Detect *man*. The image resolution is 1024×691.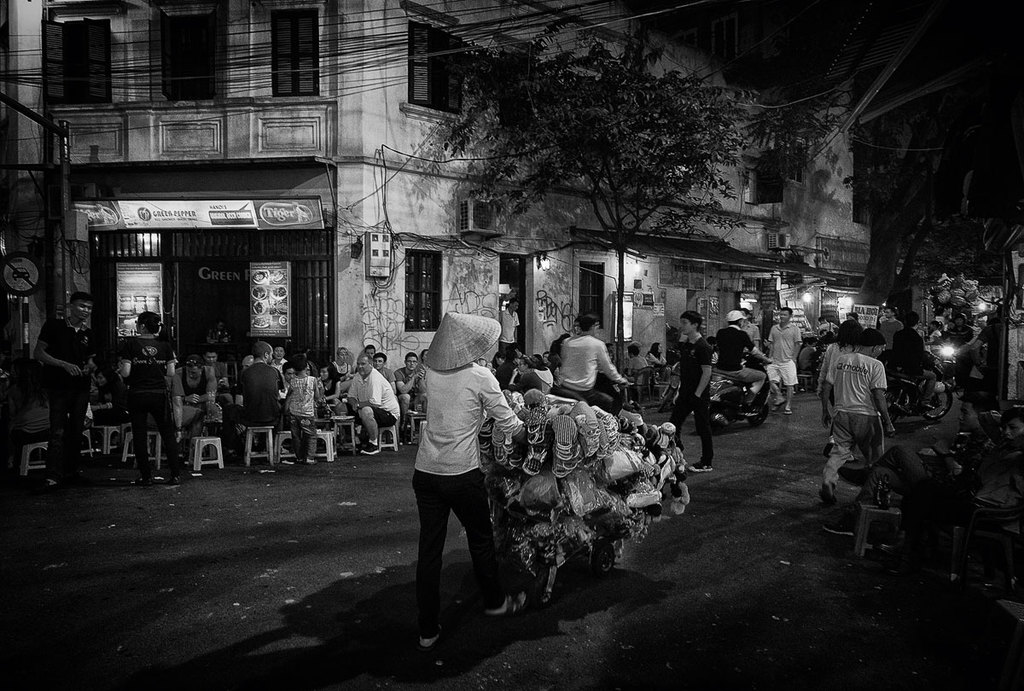
[x1=737, y1=306, x2=757, y2=350].
